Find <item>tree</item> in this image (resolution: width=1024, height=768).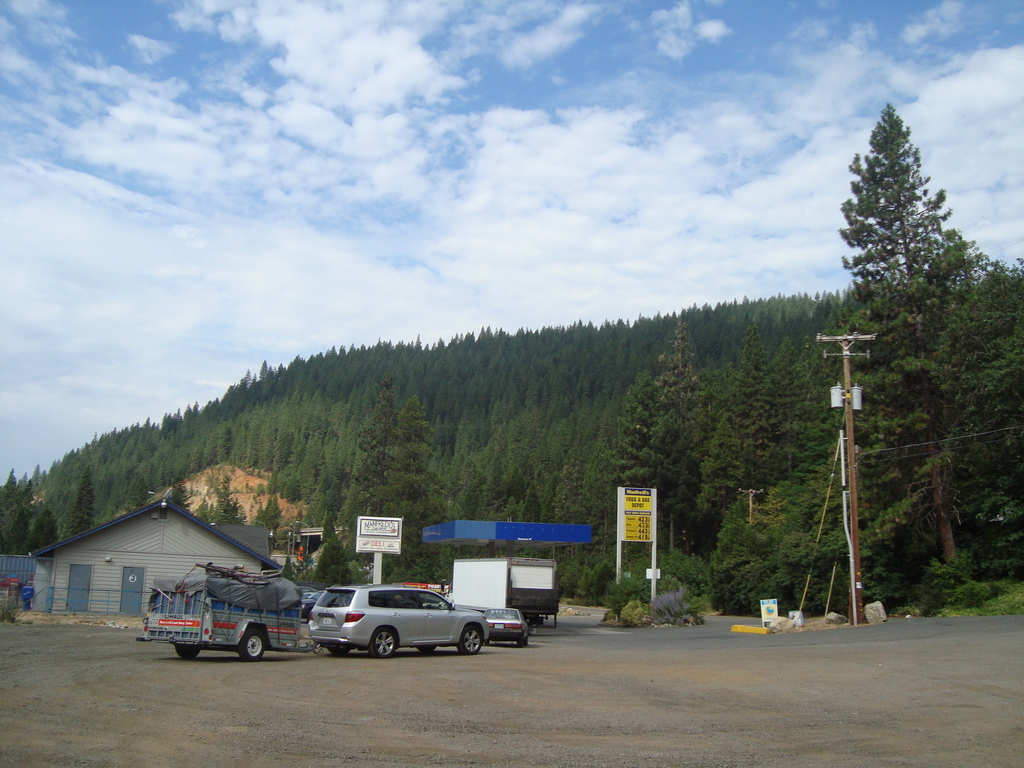
box(312, 557, 361, 596).
